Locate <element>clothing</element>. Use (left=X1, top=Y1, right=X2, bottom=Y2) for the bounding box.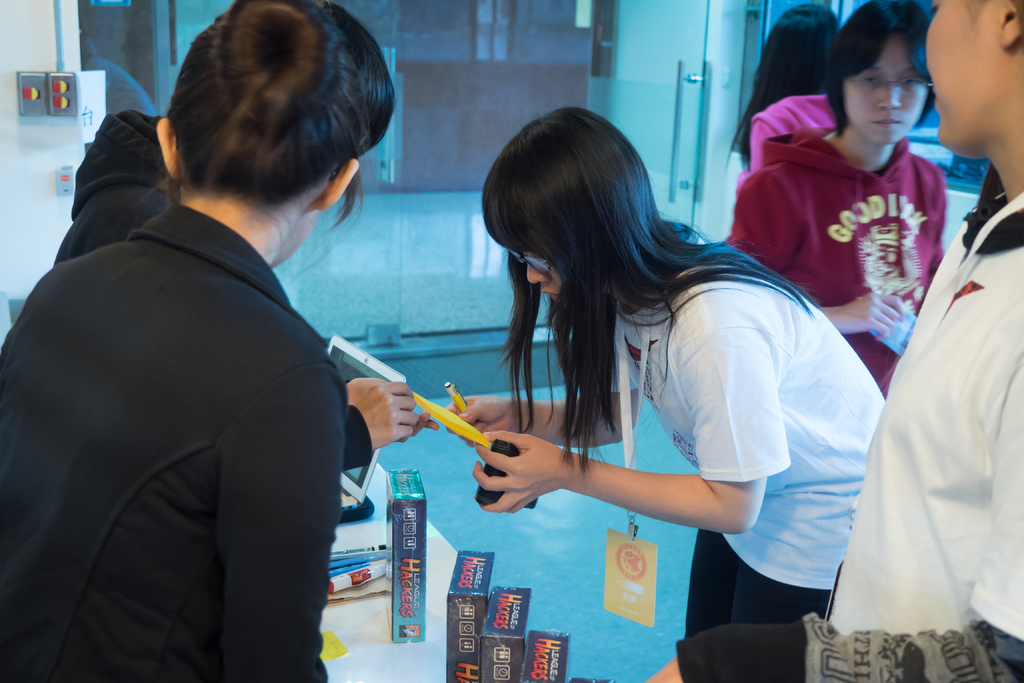
(left=735, top=97, right=840, bottom=192).
